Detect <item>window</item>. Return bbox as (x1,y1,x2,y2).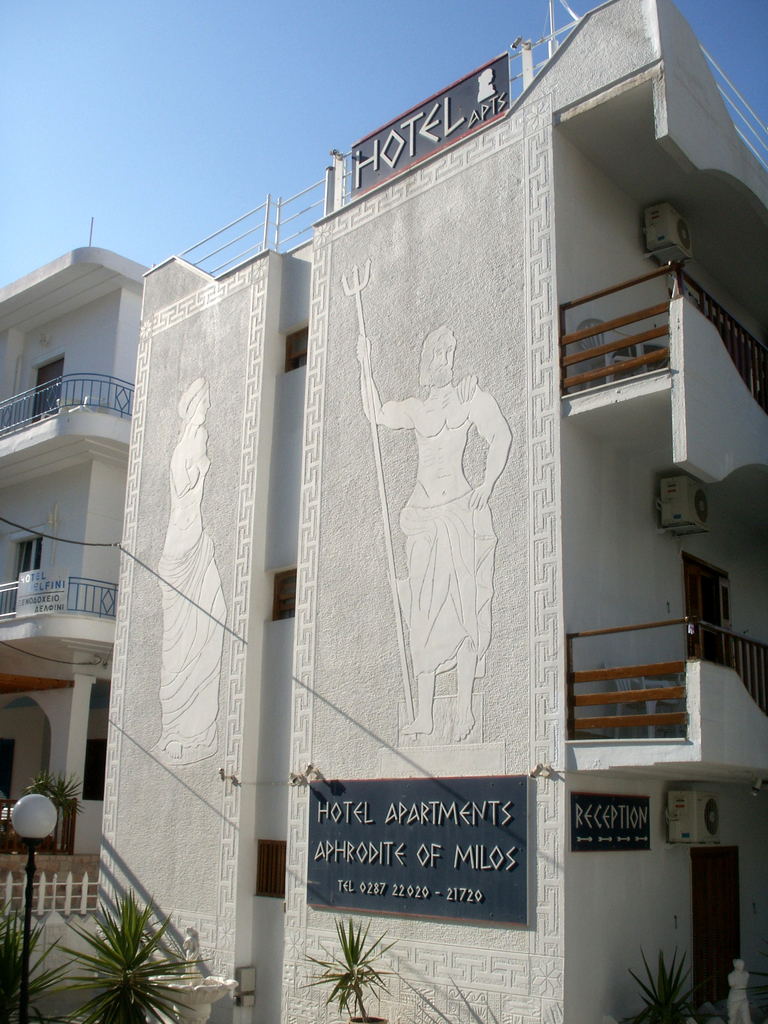
(284,326,306,369).
